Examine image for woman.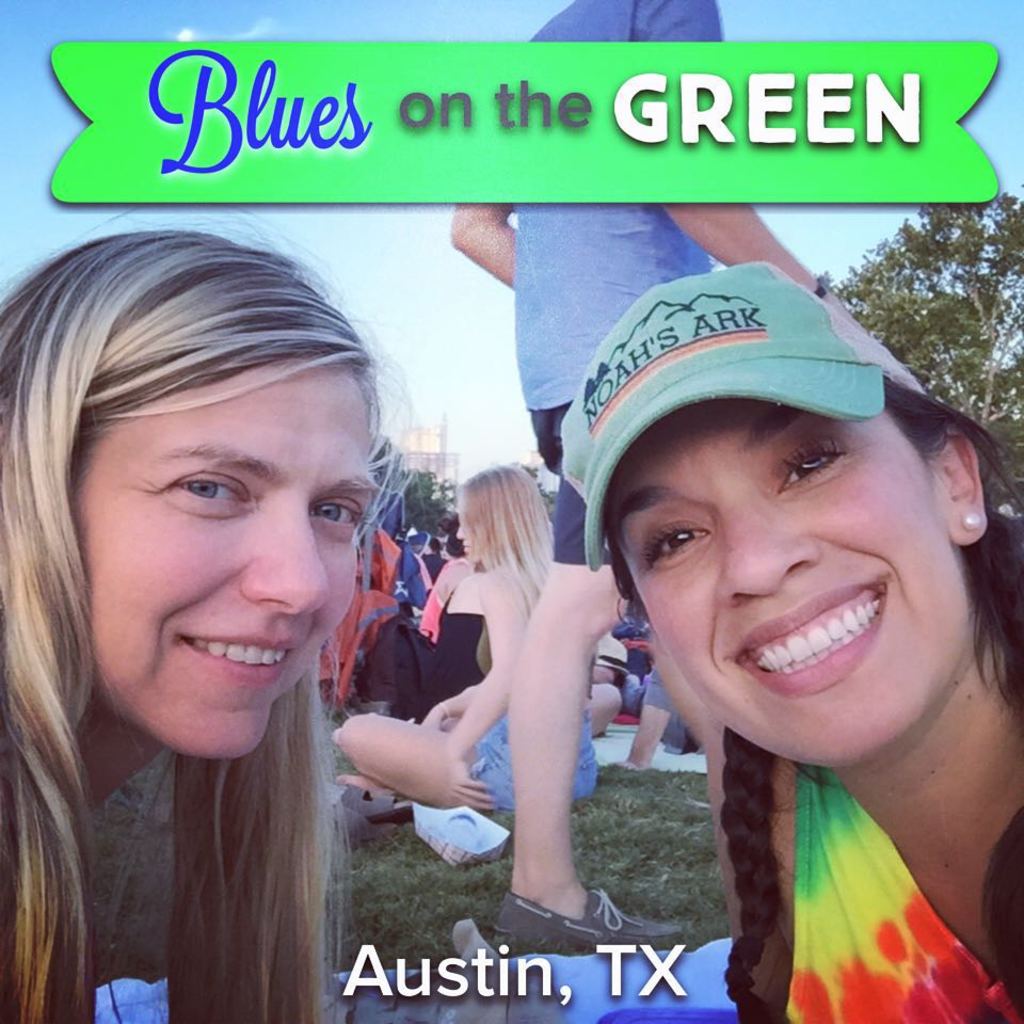
Examination result: BBox(0, 203, 423, 1023).
